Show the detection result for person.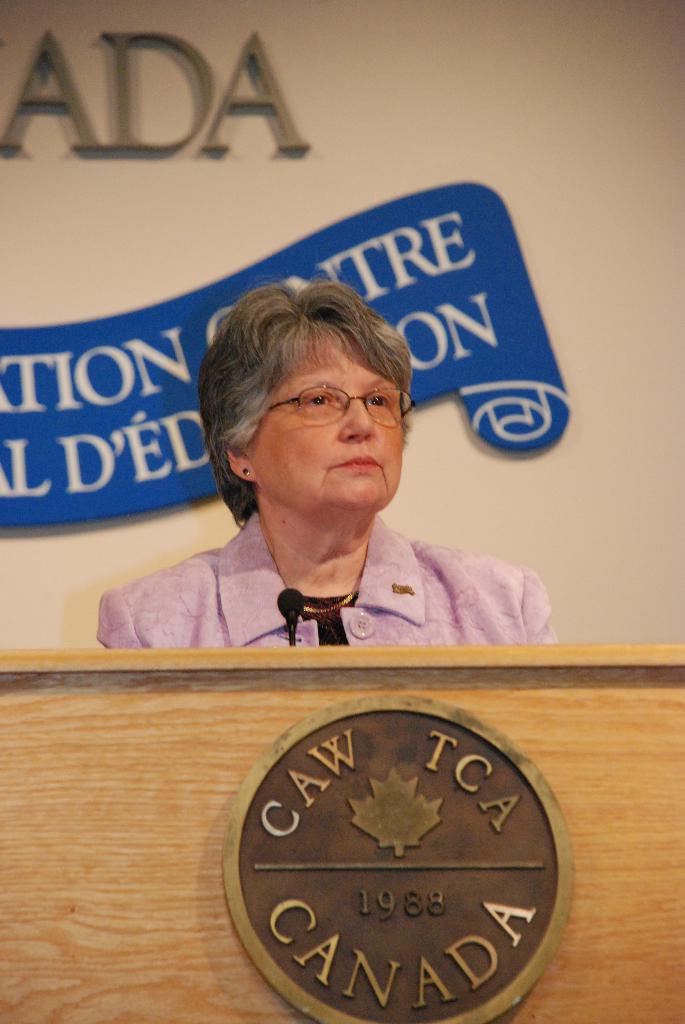
<box>98,281,558,648</box>.
